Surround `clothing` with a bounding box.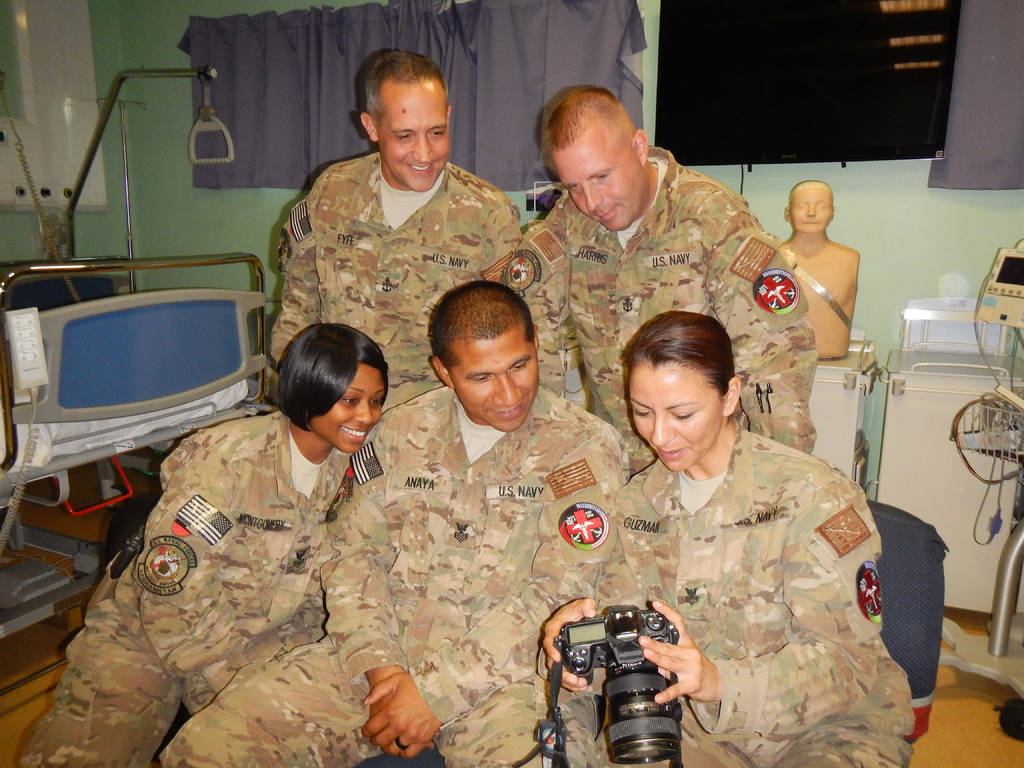
584:387:900:756.
